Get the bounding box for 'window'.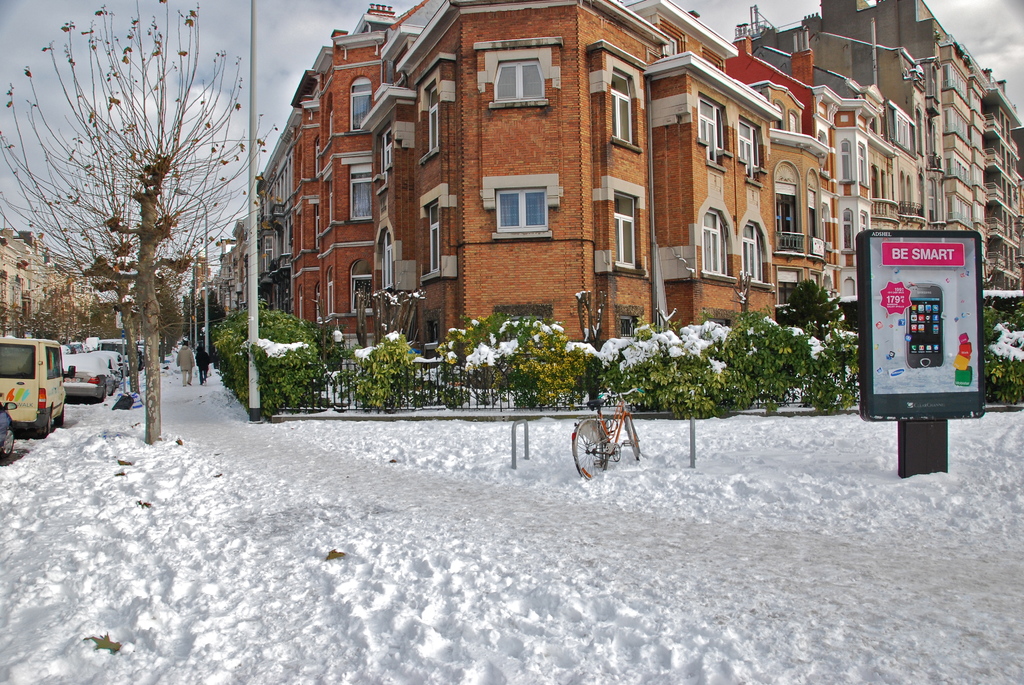
[742,217,765,281].
